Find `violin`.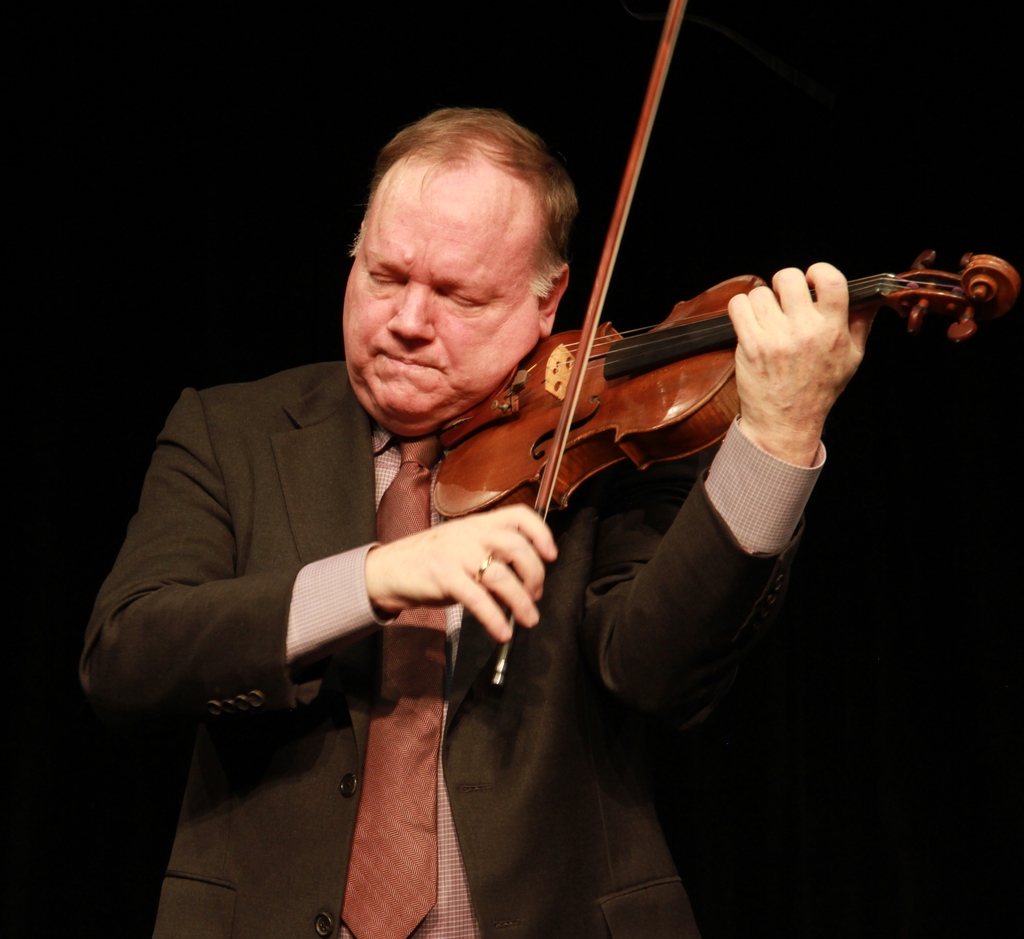
<bbox>425, 0, 1023, 698</bbox>.
